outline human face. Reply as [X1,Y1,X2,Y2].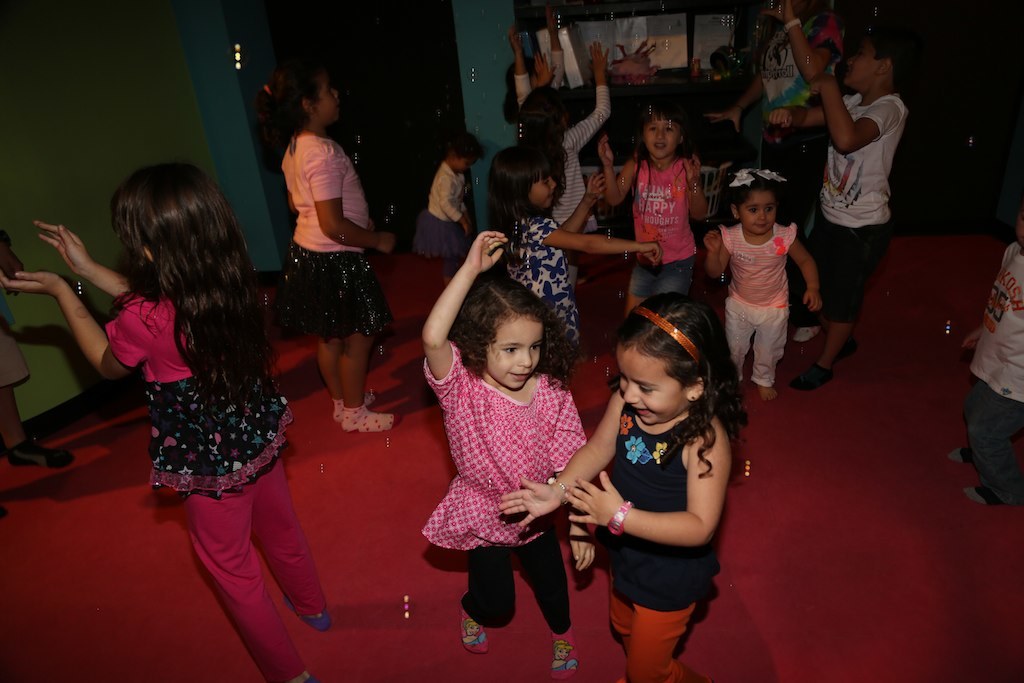
[639,115,679,157].
